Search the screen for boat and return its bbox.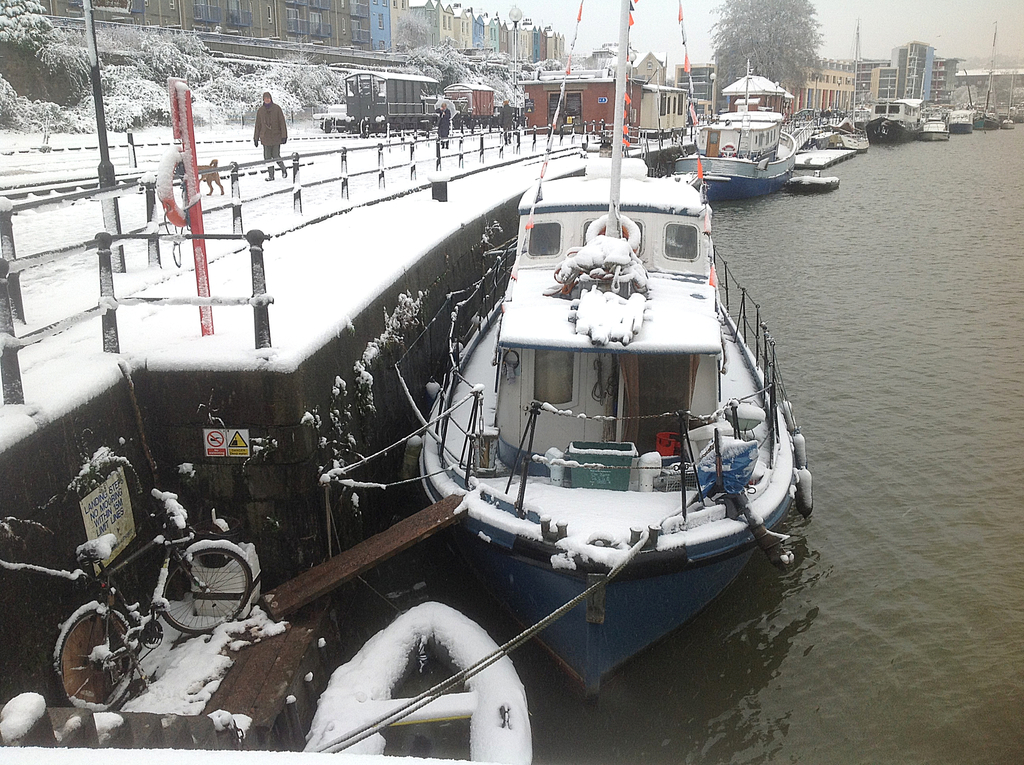
Found: (676, 63, 800, 200).
